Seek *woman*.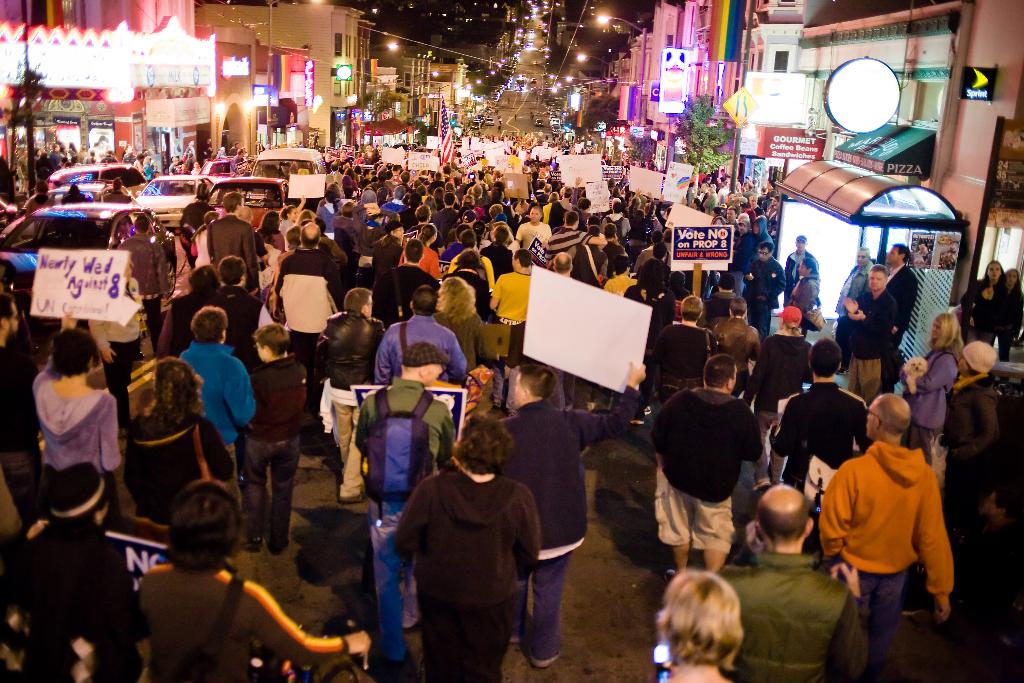
[x1=960, y1=257, x2=1005, y2=343].
